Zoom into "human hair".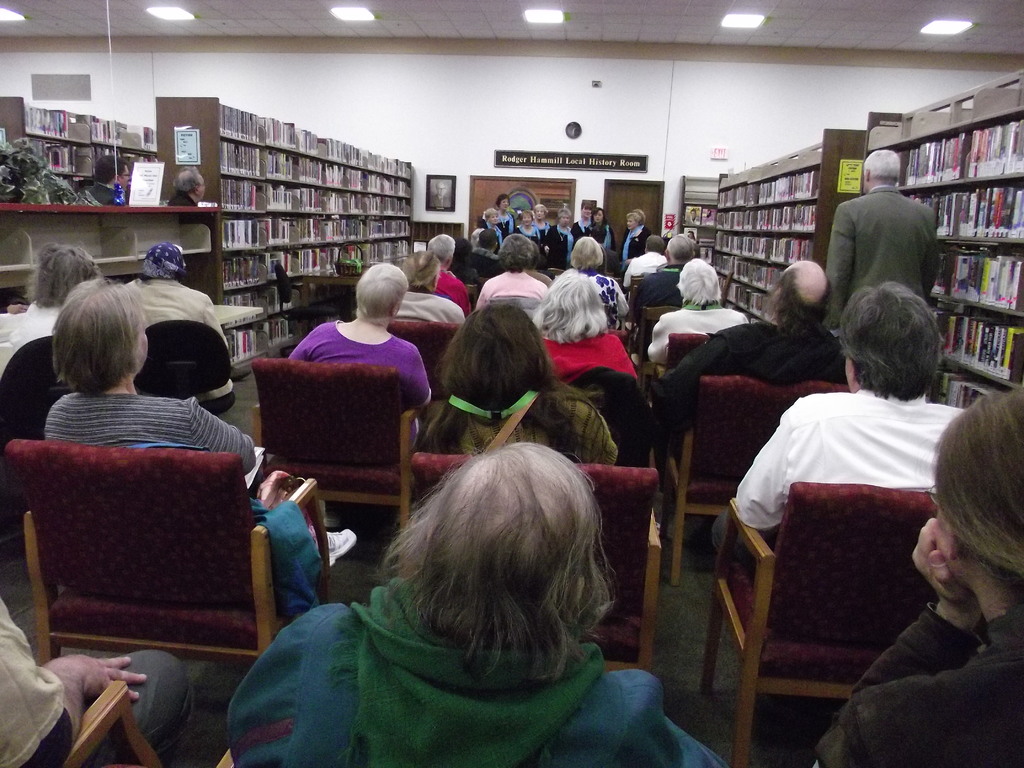
Zoom target: 625 207 648 228.
